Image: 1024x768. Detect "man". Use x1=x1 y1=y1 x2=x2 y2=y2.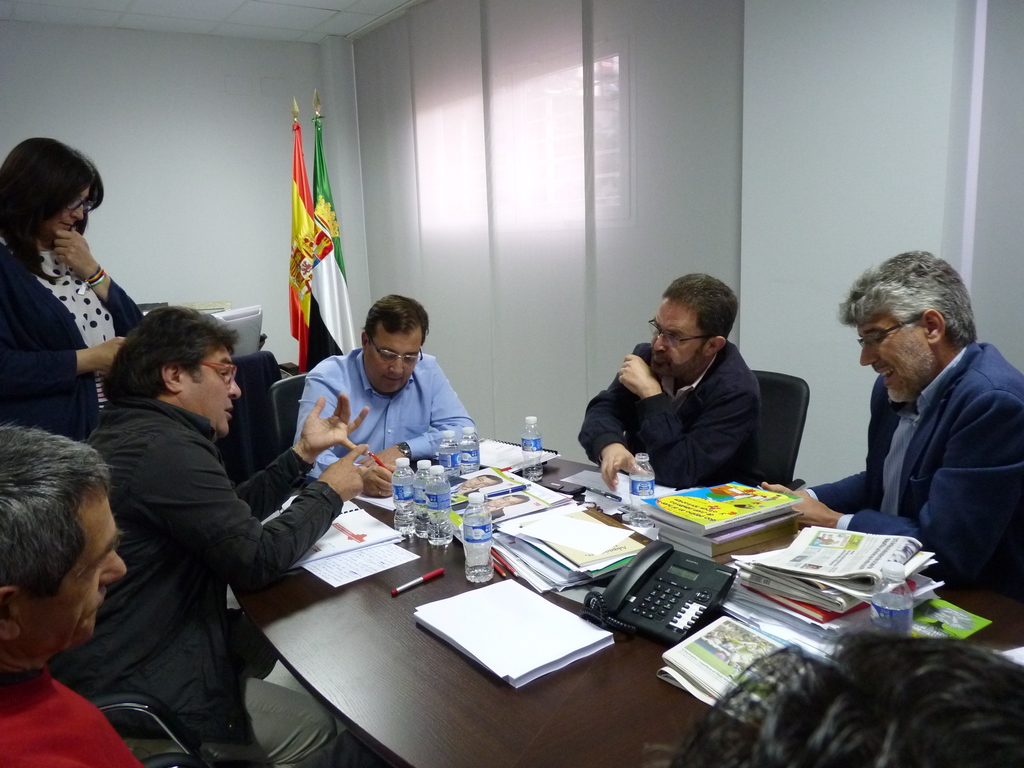
x1=48 y1=303 x2=372 y2=767.
